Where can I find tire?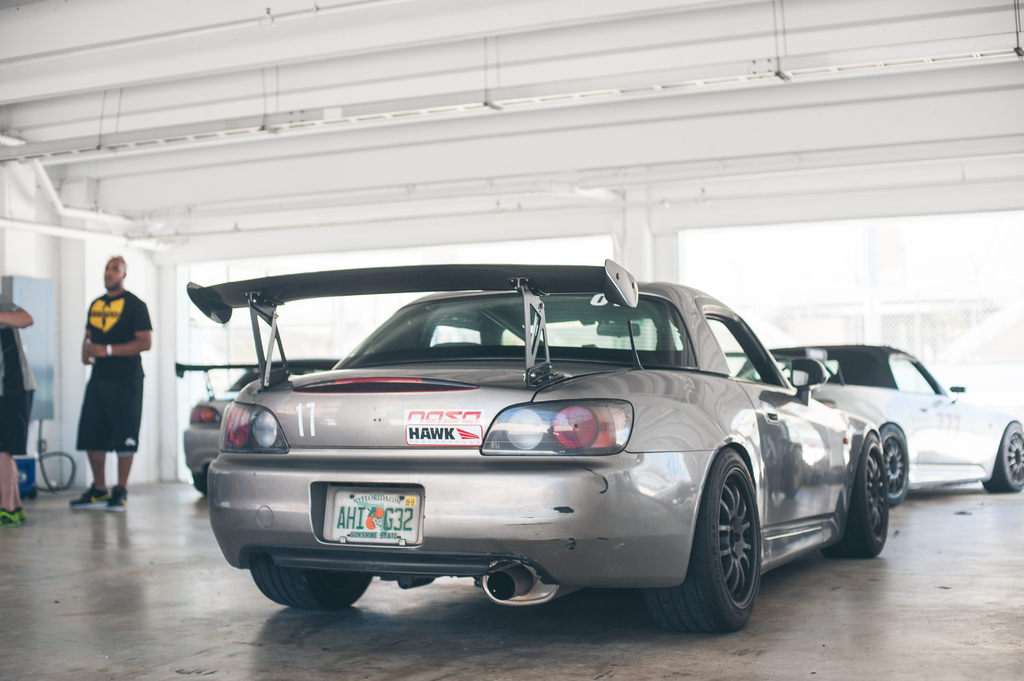
You can find it at bbox=(246, 551, 374, 613).
